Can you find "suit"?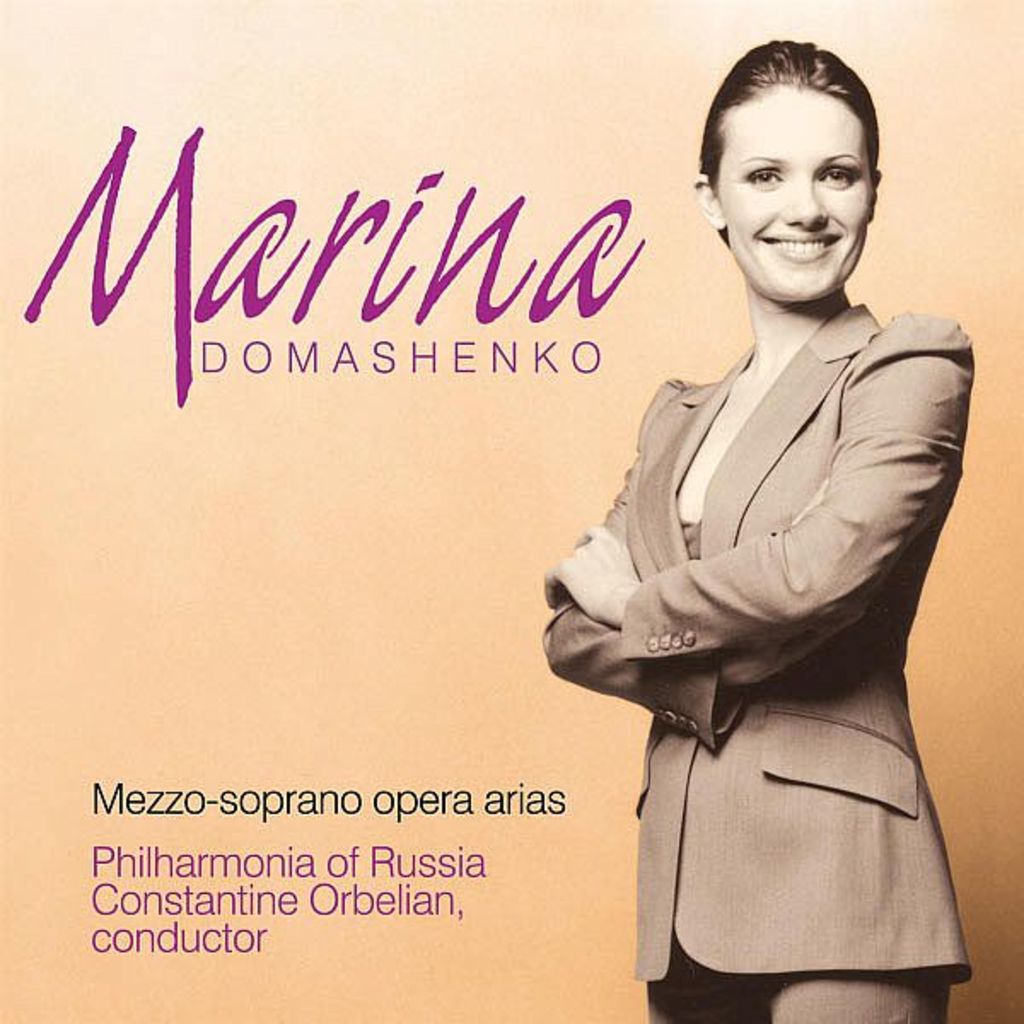
Yes, bounding box: pyautogui.locateOnScreen(517, 242, 1019, 1002).
